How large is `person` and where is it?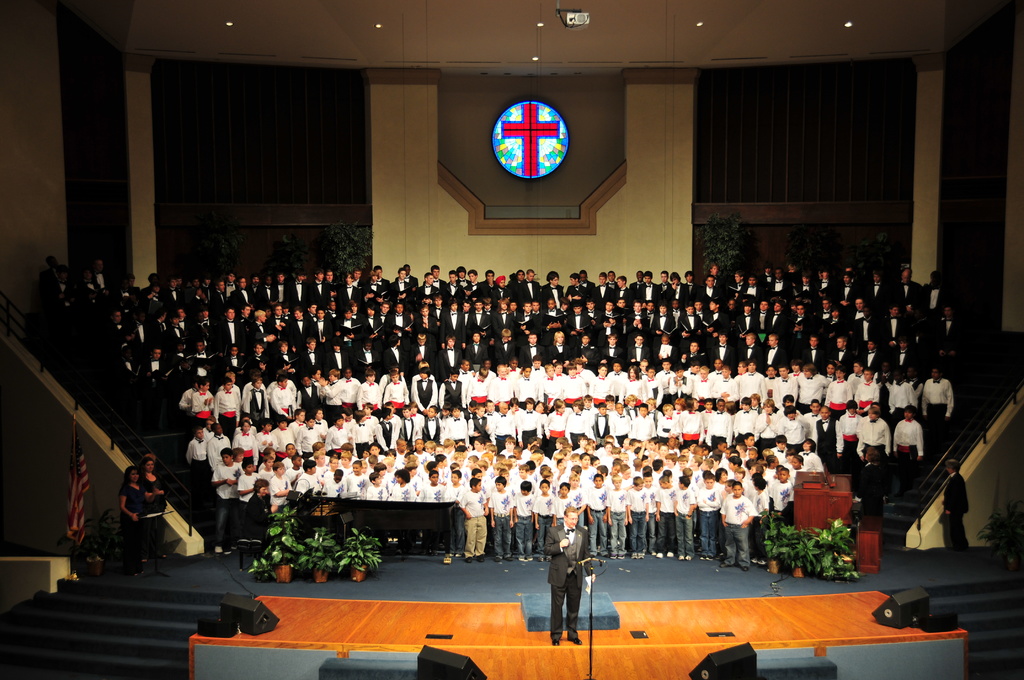
Bounding box: [left=210, top=446, right=246, bottom=551].
